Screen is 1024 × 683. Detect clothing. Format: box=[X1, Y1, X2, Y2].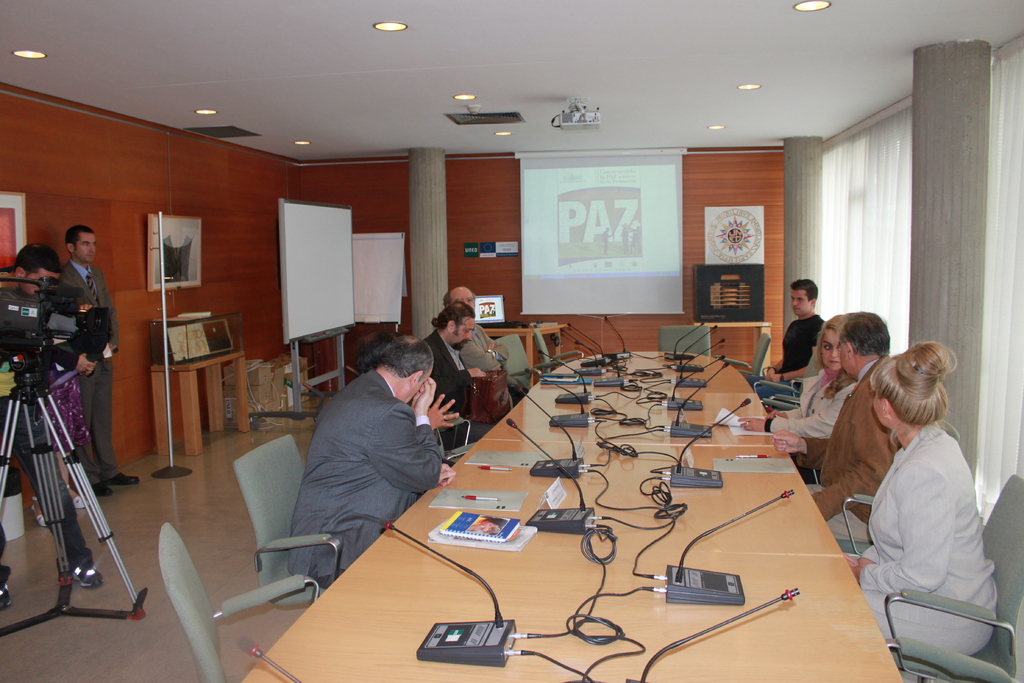
box=[801, 356, 897, 539].
